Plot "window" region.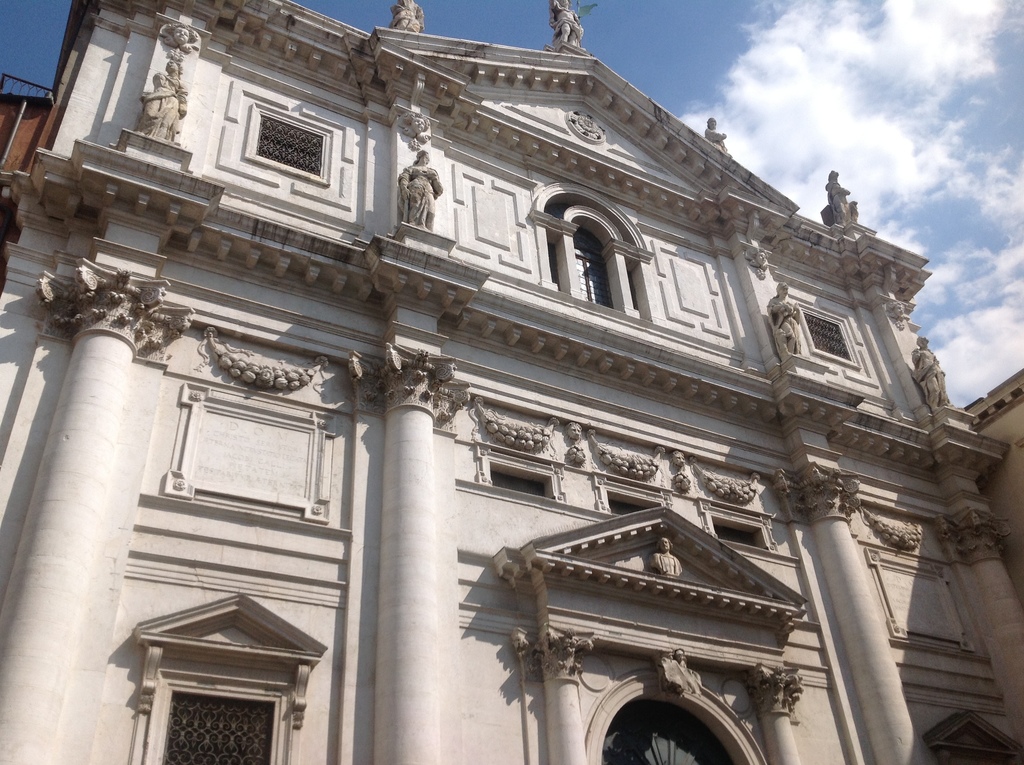
Plotted at bbox(213, 74, 355, 202).
